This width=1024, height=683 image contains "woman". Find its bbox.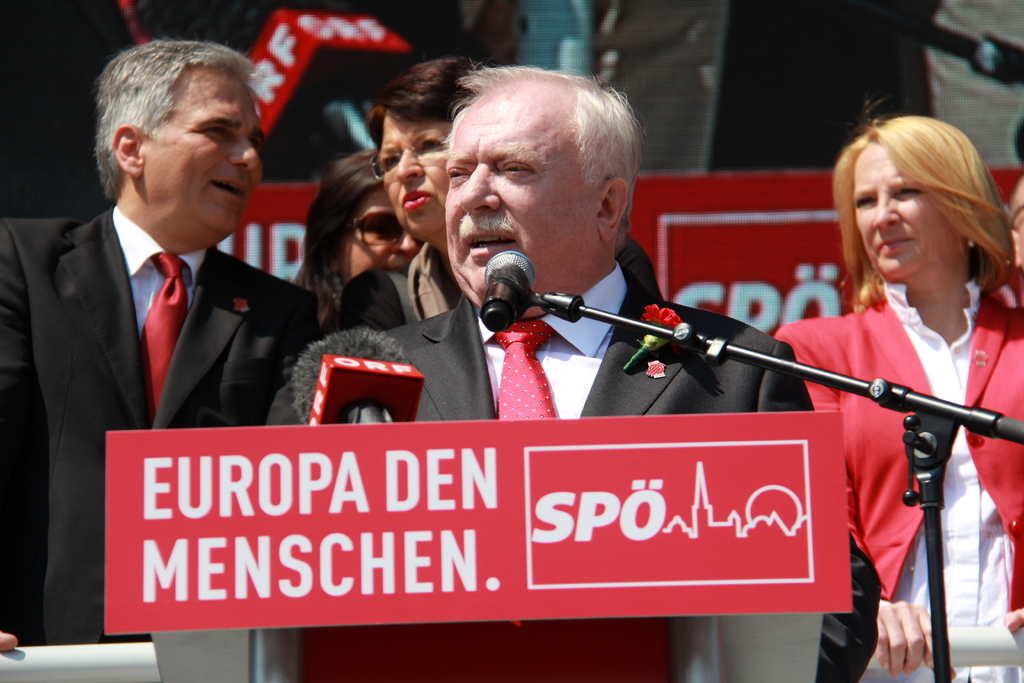
x1=294 y1=151 x2=424 y2=332.
